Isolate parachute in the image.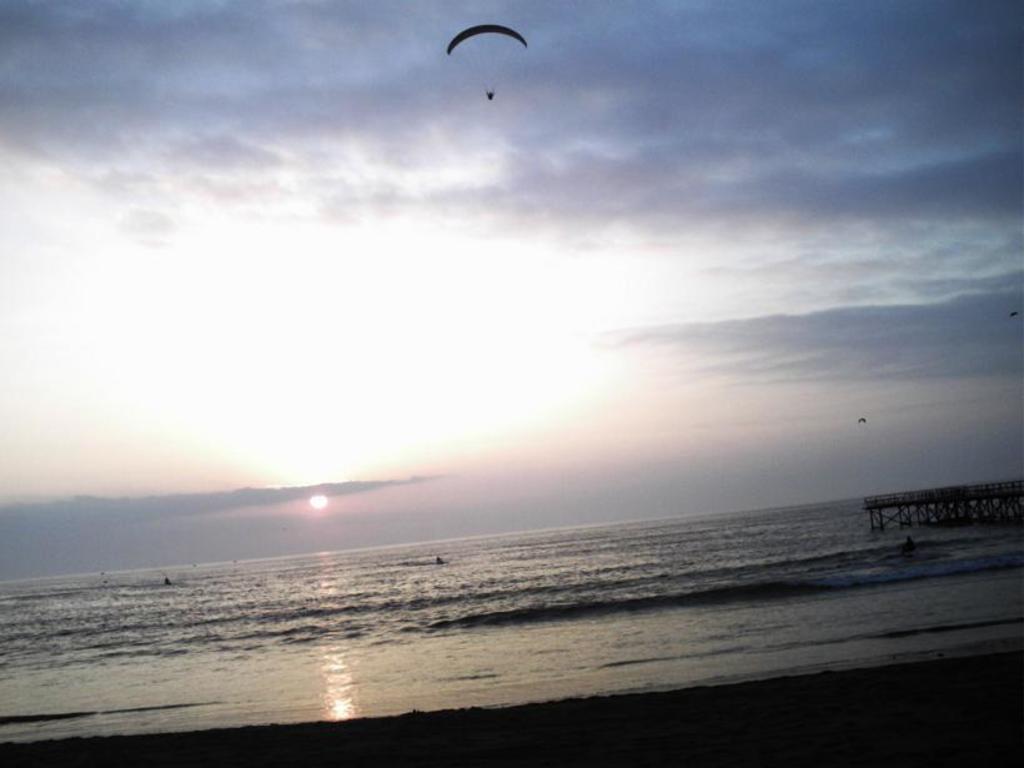
Isolated region: bbox=[443, 24, 527, 100].
